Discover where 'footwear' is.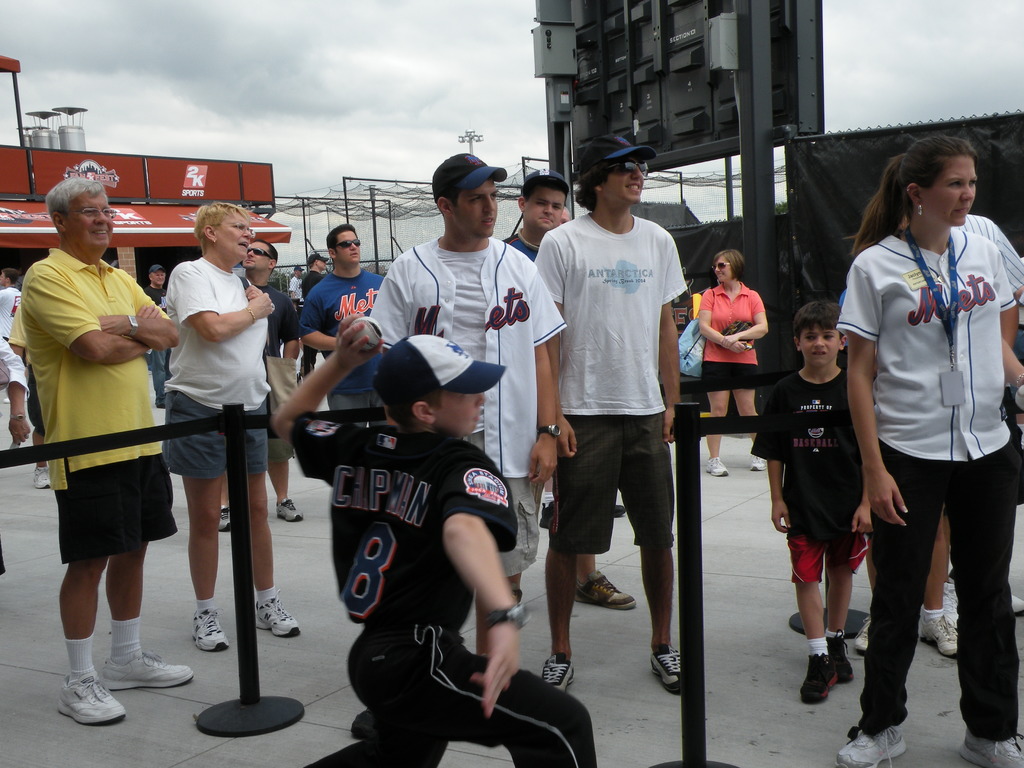
Discovered at select_region(536, 652, 575, 693).
